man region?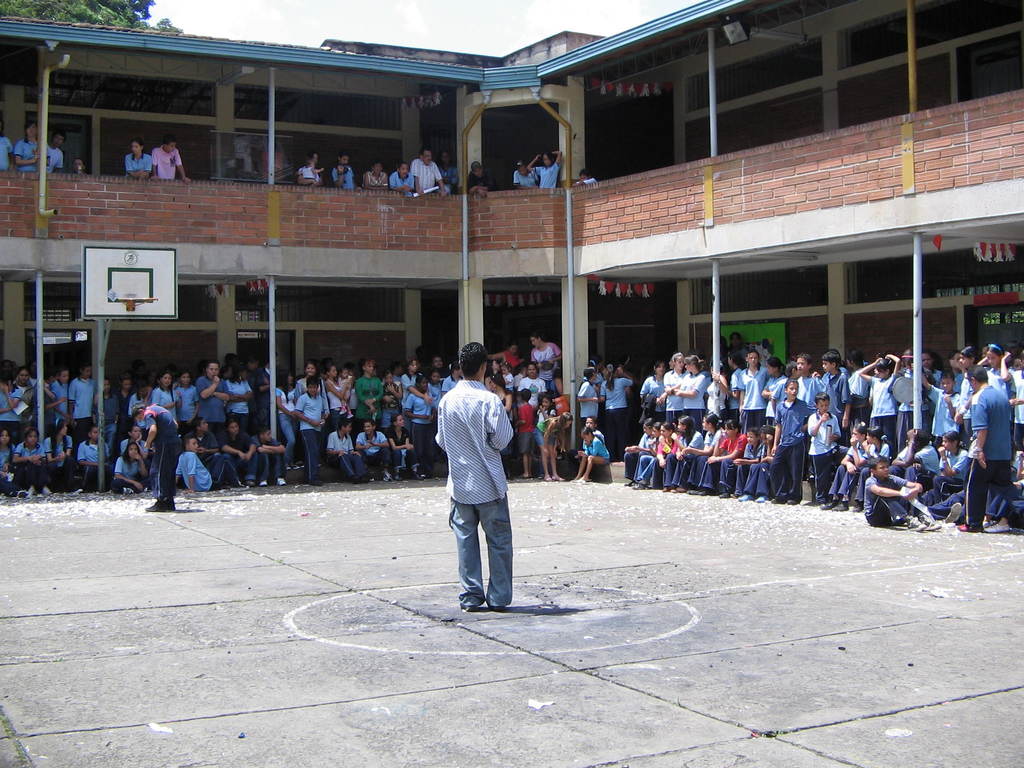
pyautogui.locateOnScreen(415, 149, 449, 196)
